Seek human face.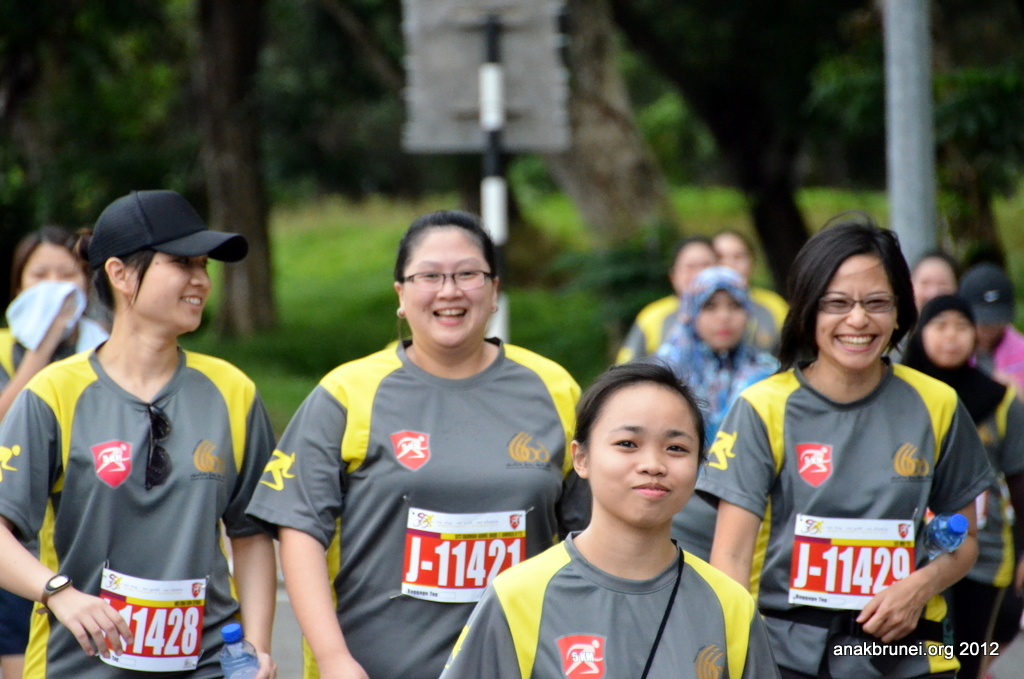
pyautogui.locateOnScreen(585, 387, 701, 528).
